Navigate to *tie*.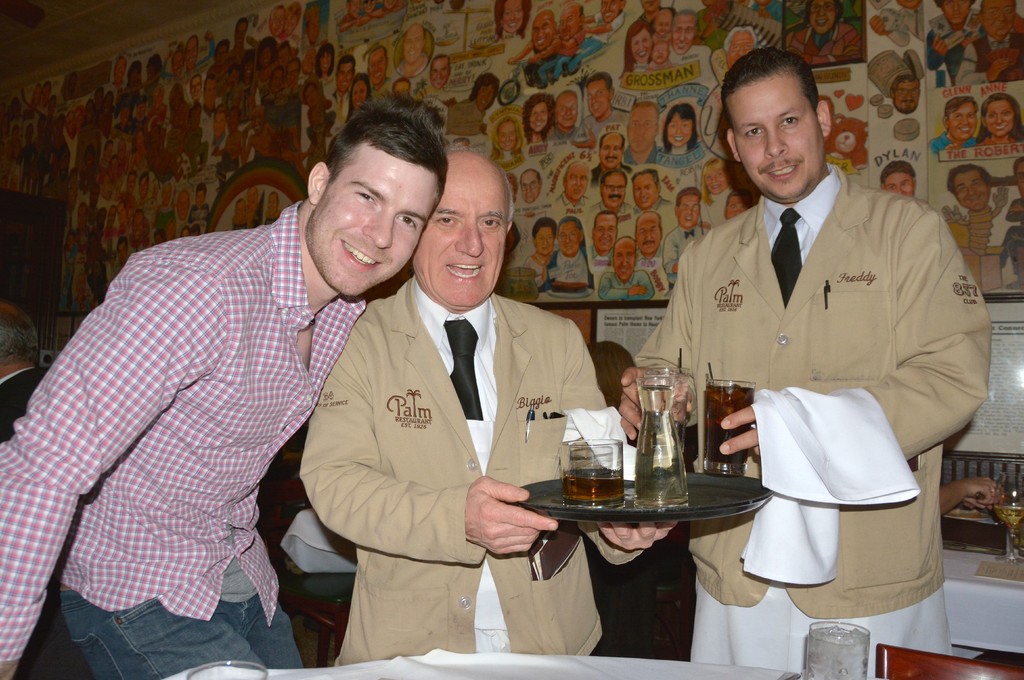
Navigation target: region(440, 316, 483, 419).
